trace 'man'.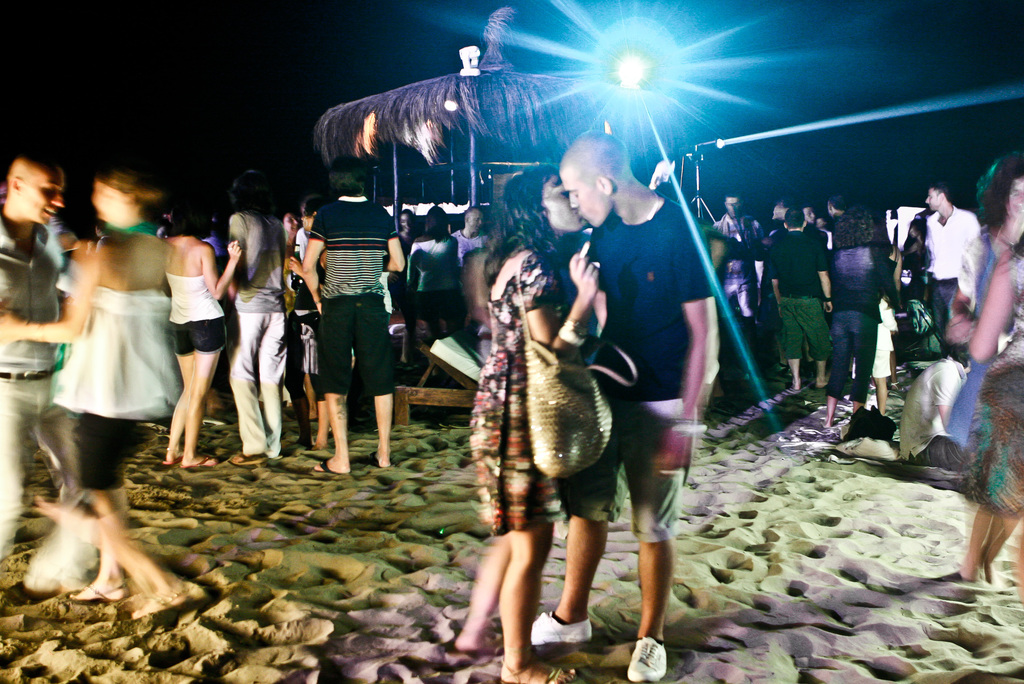
Traced to BBox(299, 154, 406, 473).
